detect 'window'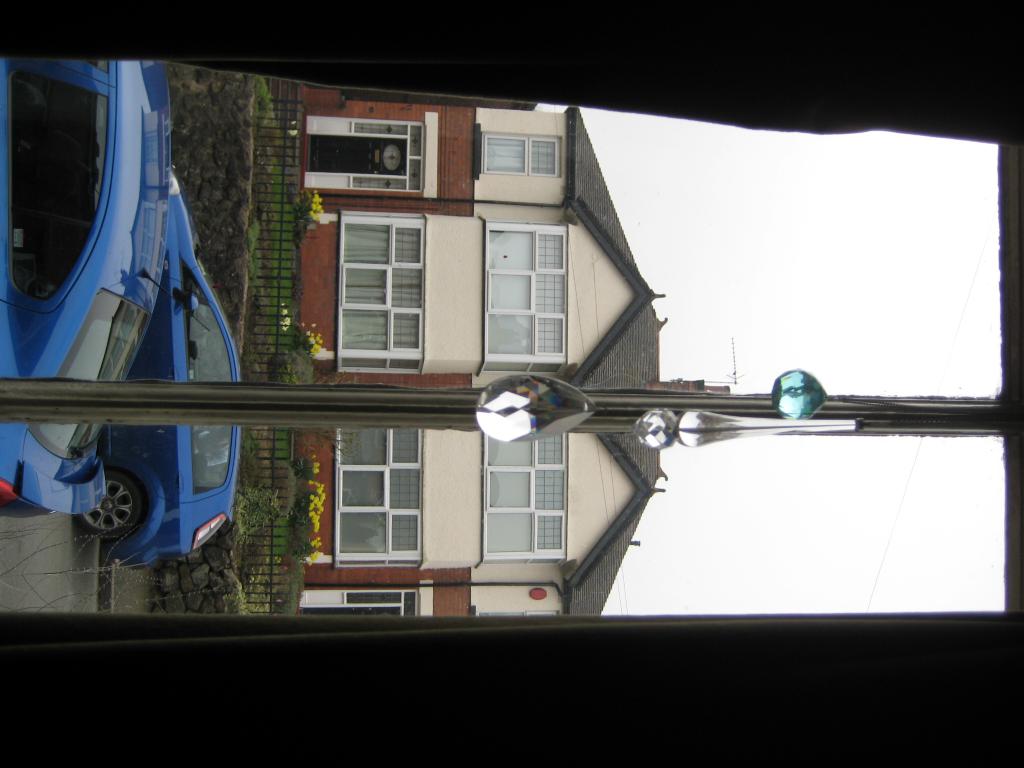
(left=479, top=430, right=568, bottom=564)
